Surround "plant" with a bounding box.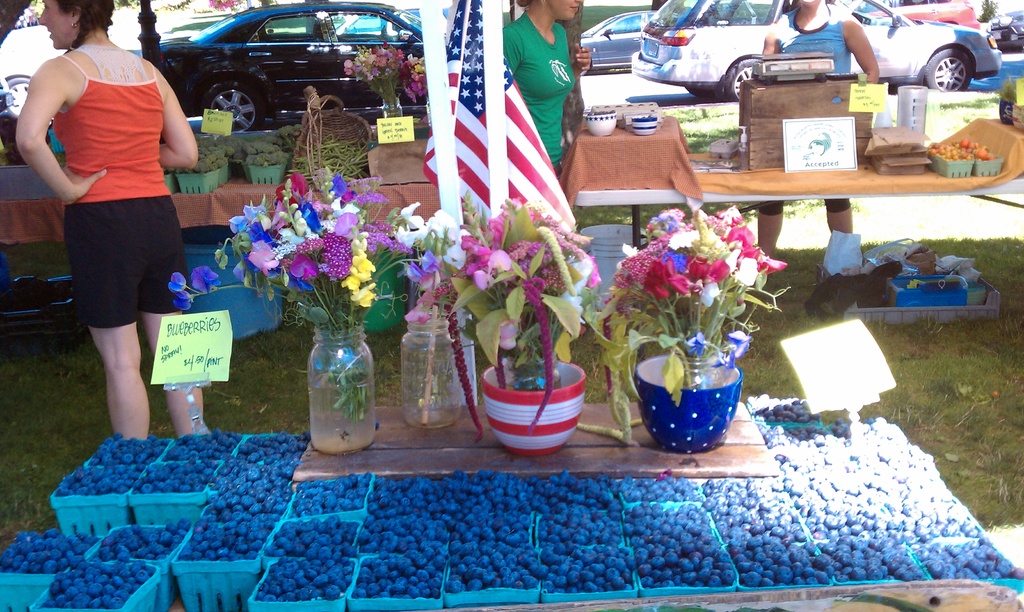
l=582, t=203, r=784, b=467.
